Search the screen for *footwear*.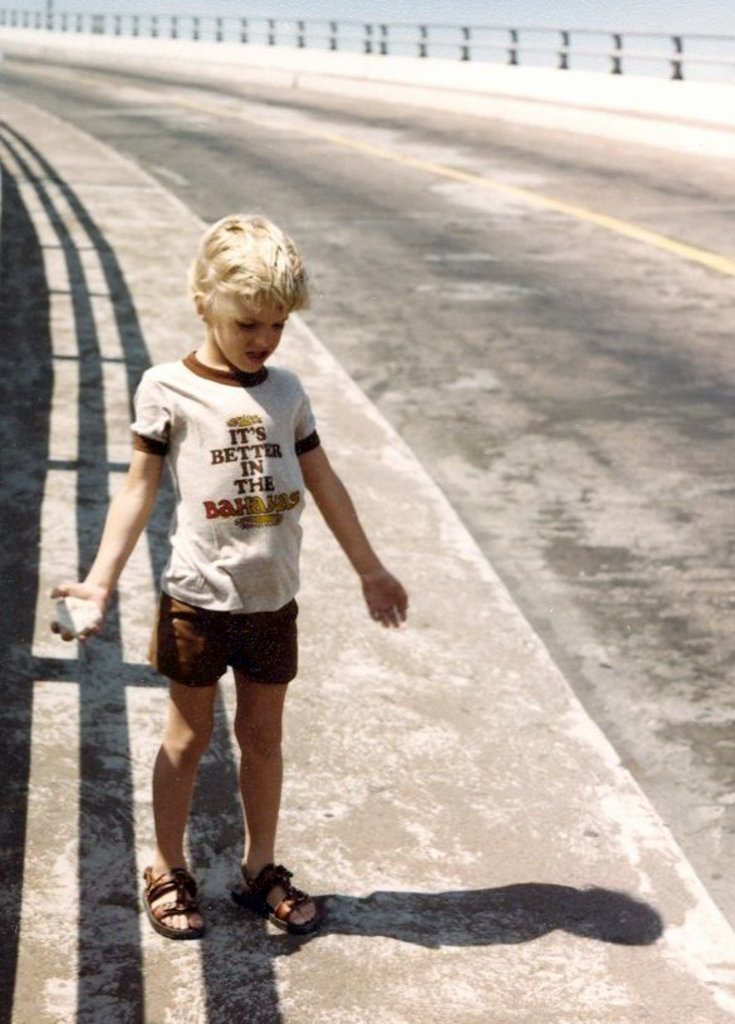
Found at bbox=(139, 864, 209, 946).
